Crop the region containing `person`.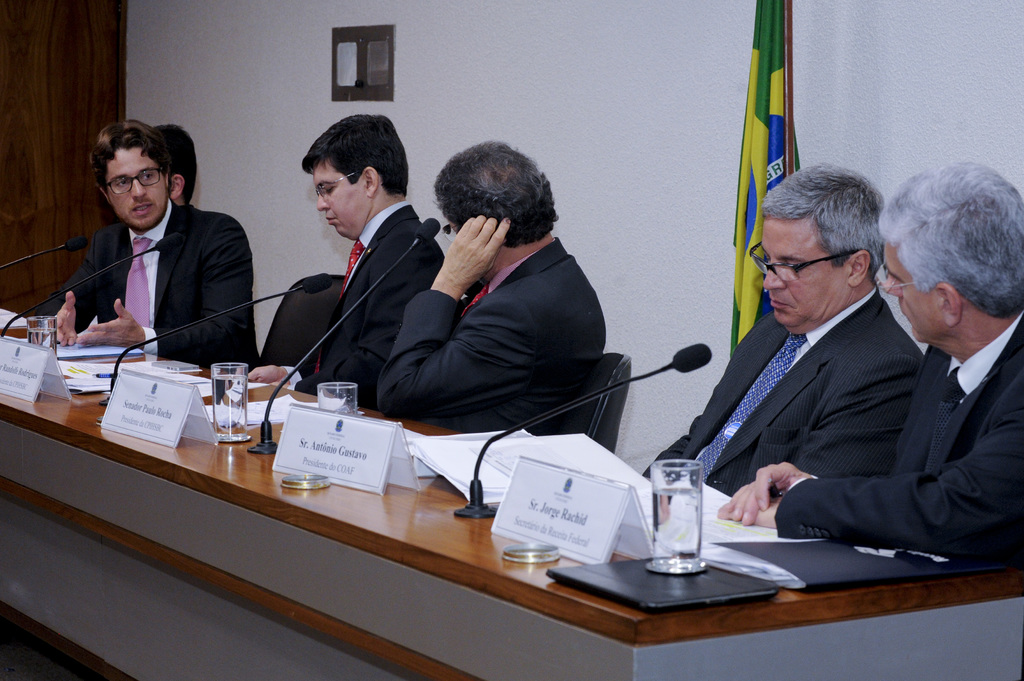
Crop region: select_region(238, 109, 439, 384).
